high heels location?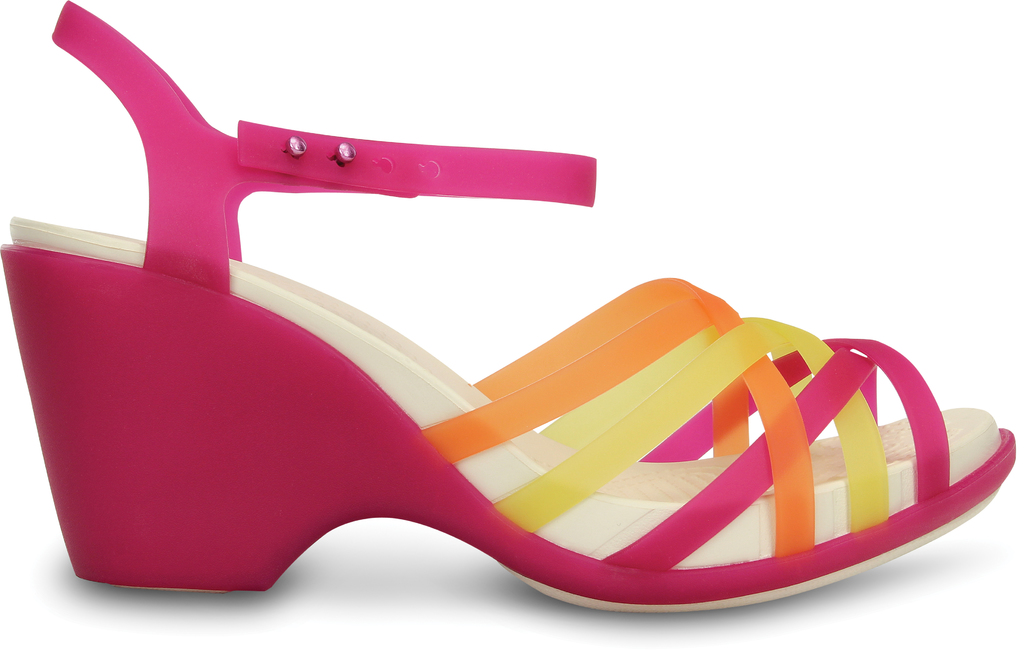
[left=0, top=0, right=1020, bottom=600]
